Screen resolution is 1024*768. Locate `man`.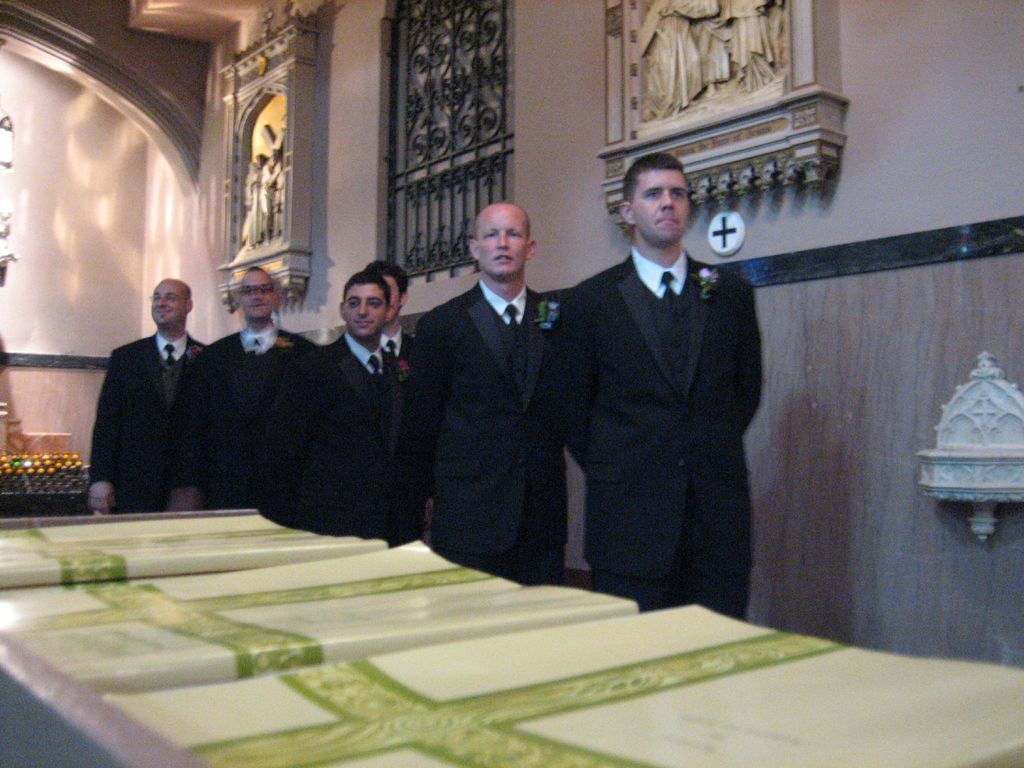
(x1=168, y1=265, x2=323, y2=516).
